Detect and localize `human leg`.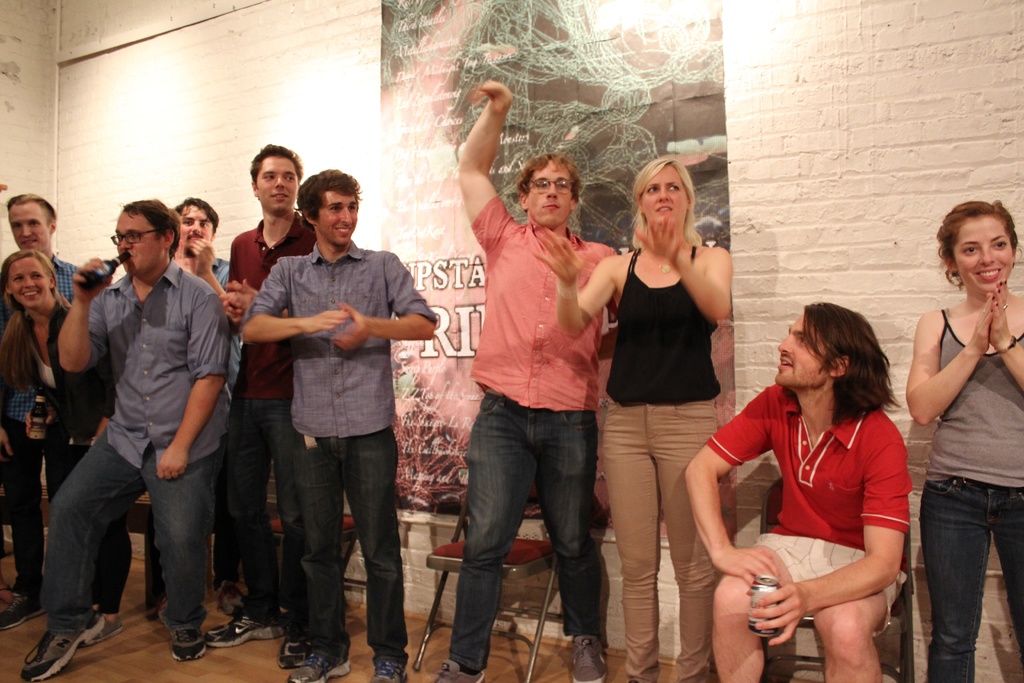
Localized at [707,534,817,682].
